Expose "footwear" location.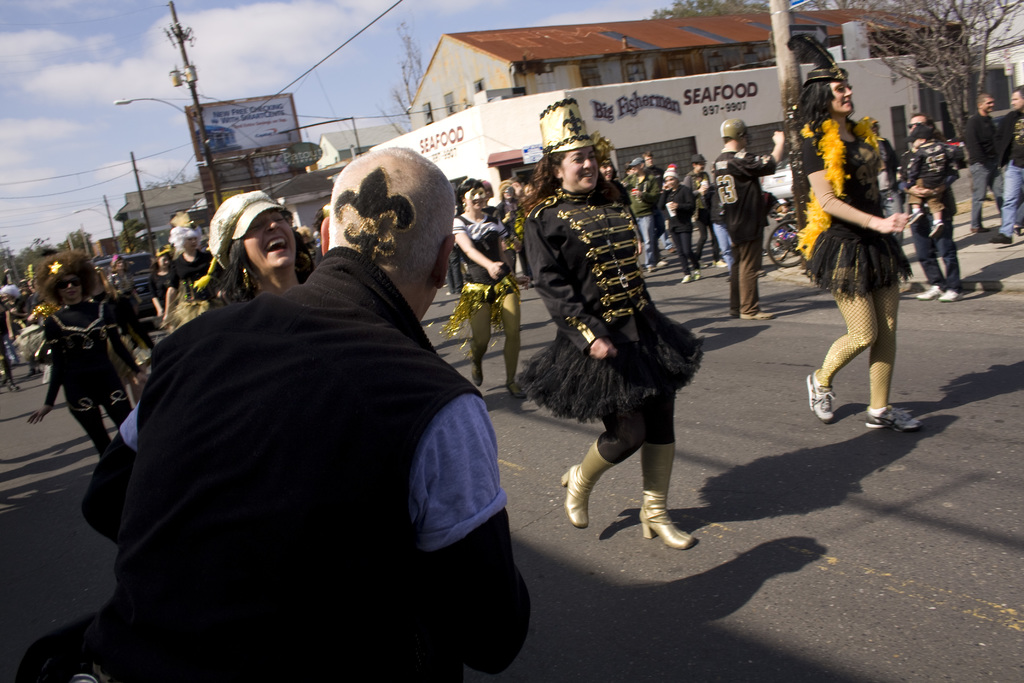
Exposed at (36, 368, 45, 375).
